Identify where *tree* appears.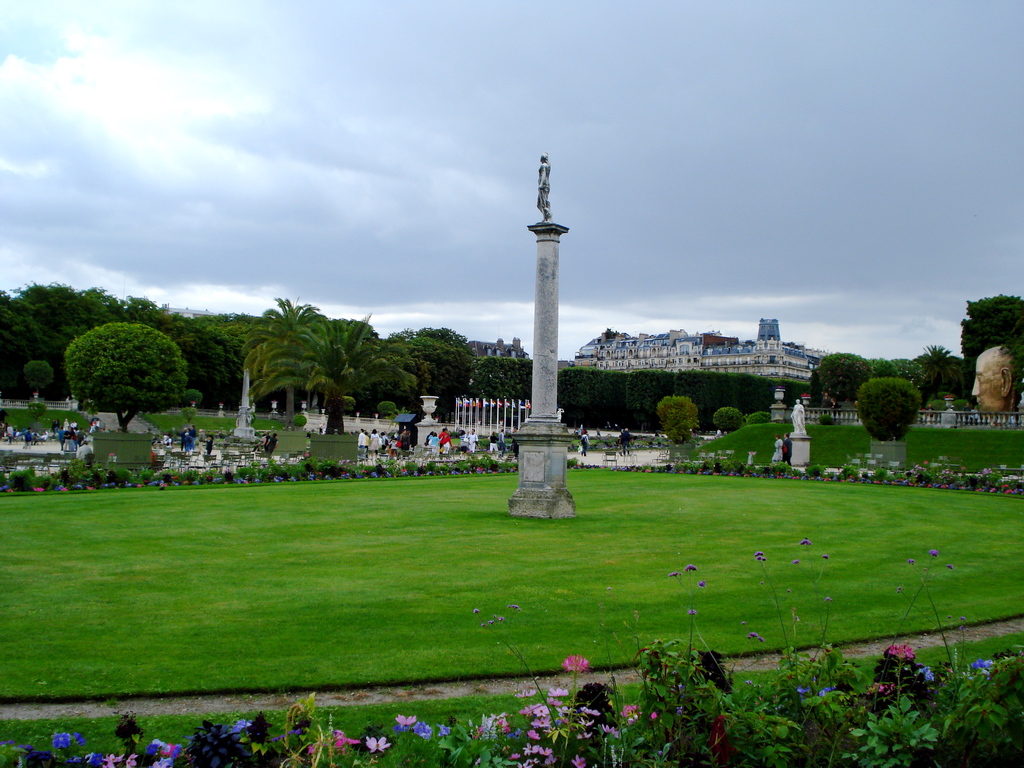
Appears at <region>655, 394, 701, 433</region>.
